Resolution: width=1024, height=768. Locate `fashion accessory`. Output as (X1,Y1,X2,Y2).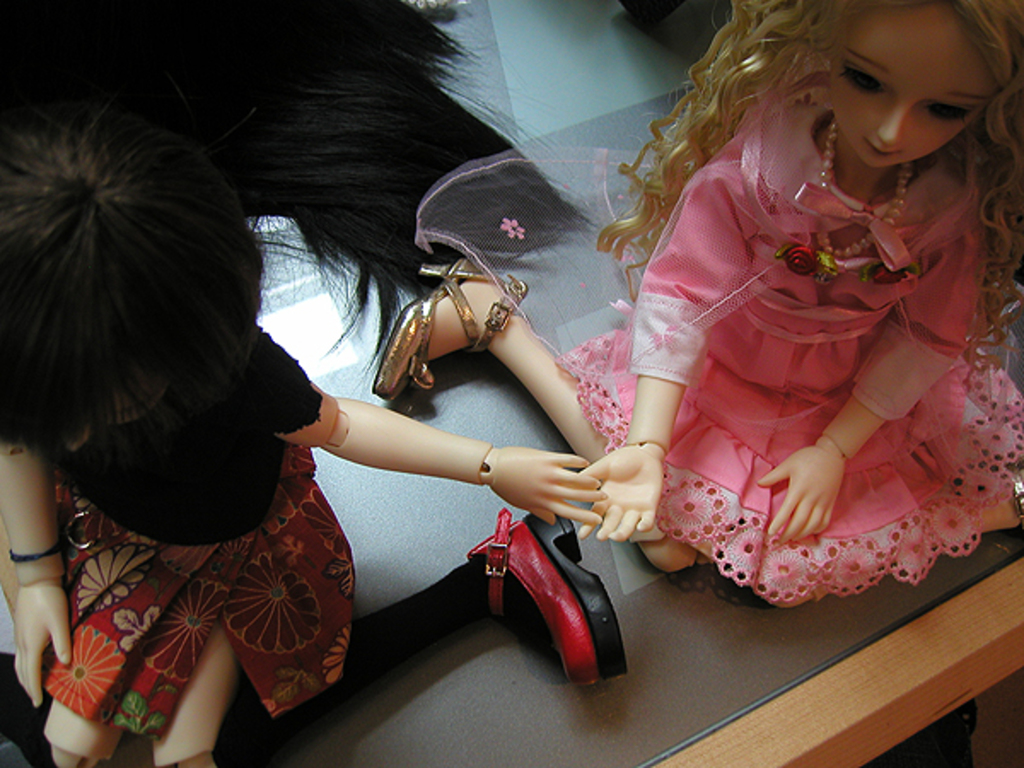
(473,502,637,691).
